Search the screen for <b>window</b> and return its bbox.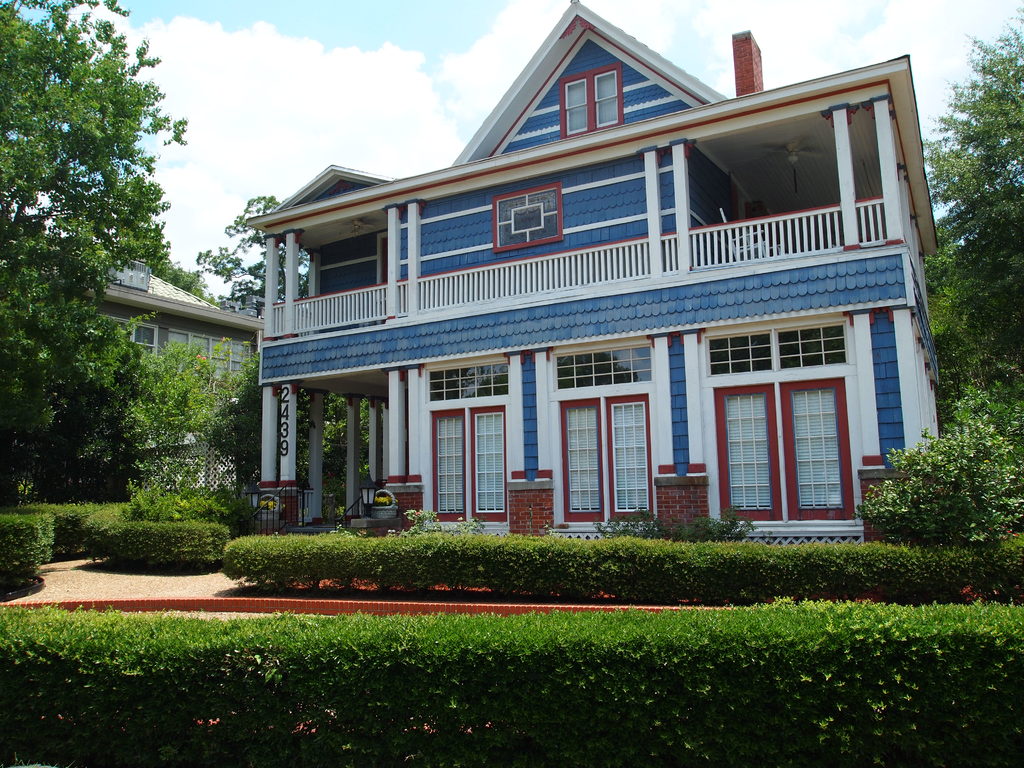
Found: select_region(550, 344, 652, 394).
